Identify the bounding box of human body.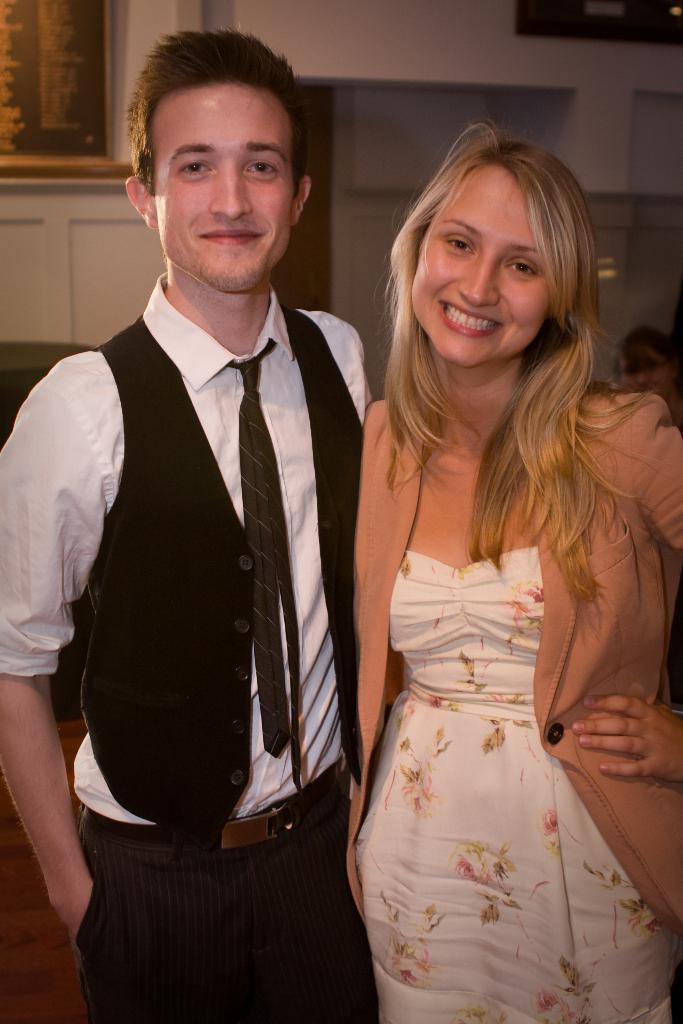
{"left": 0, "top": 15, "right": 383, "bottom": 1023}.
